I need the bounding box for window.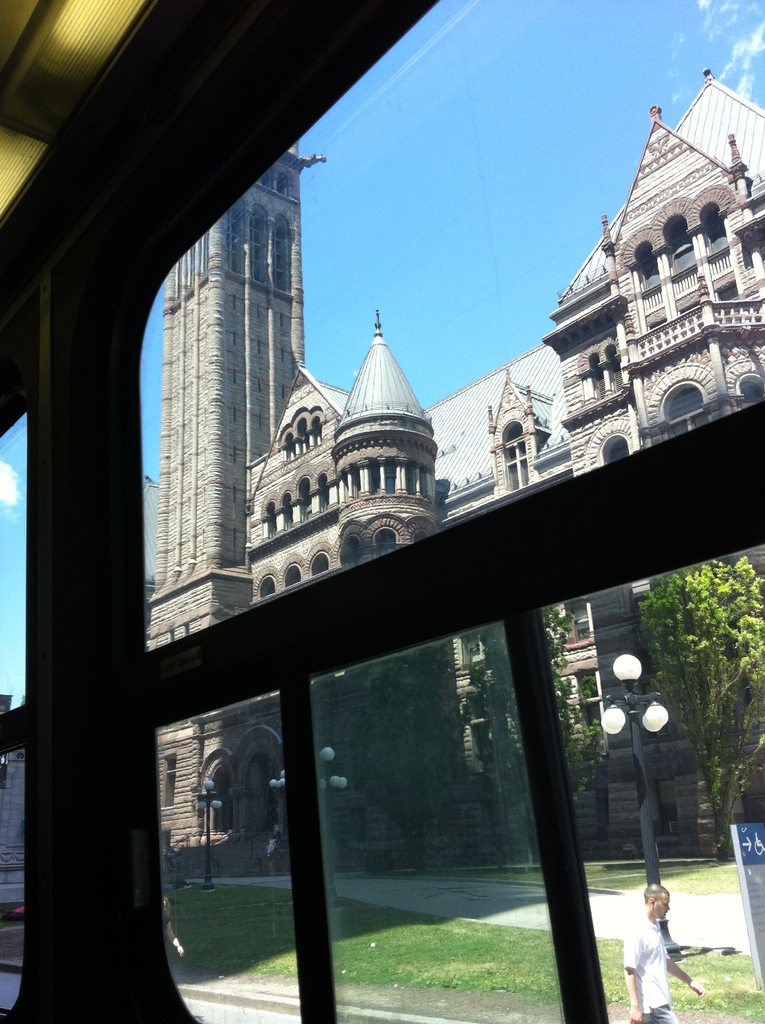
Here it is: select_region(280, 495, 294, 528).
